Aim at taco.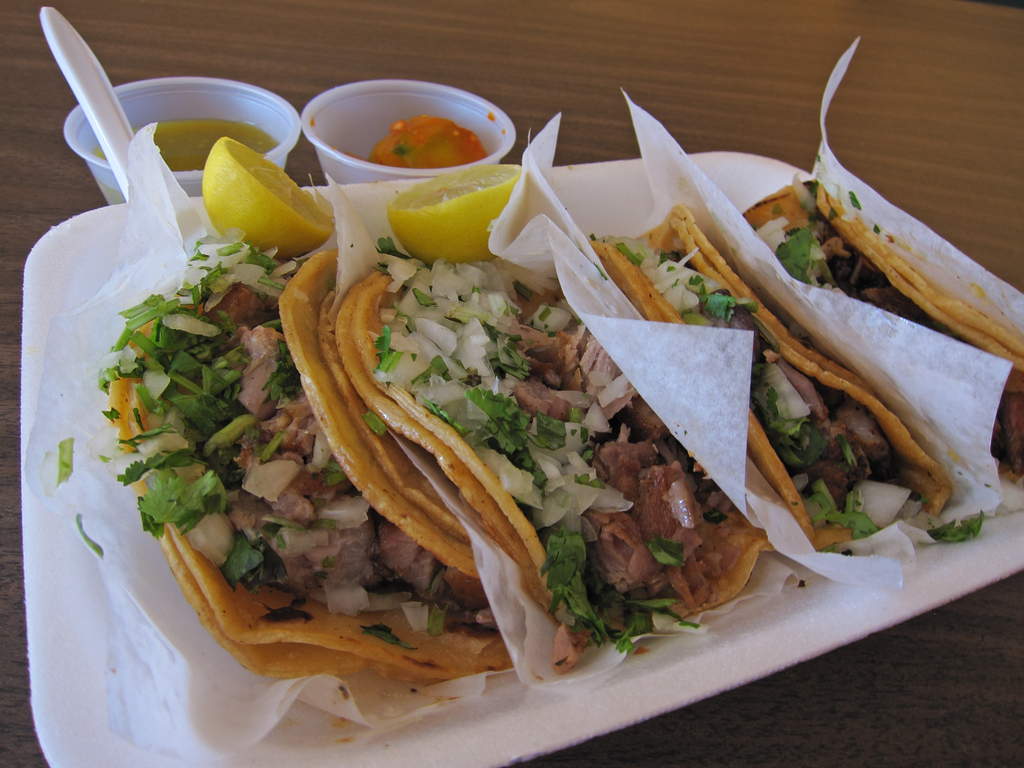
Aimed at (x1=585, y1=204, x2=952, y2=552).
